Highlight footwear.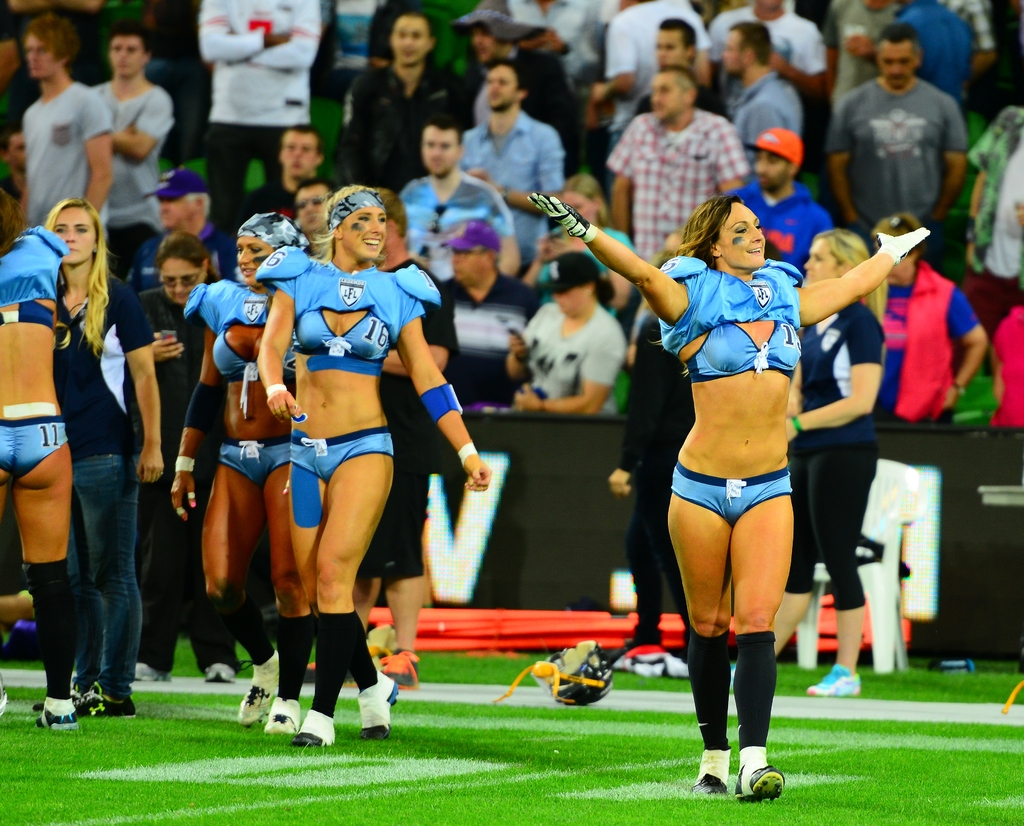
Highlighted region: (left=0, top=691, right=6, bottom=722).
